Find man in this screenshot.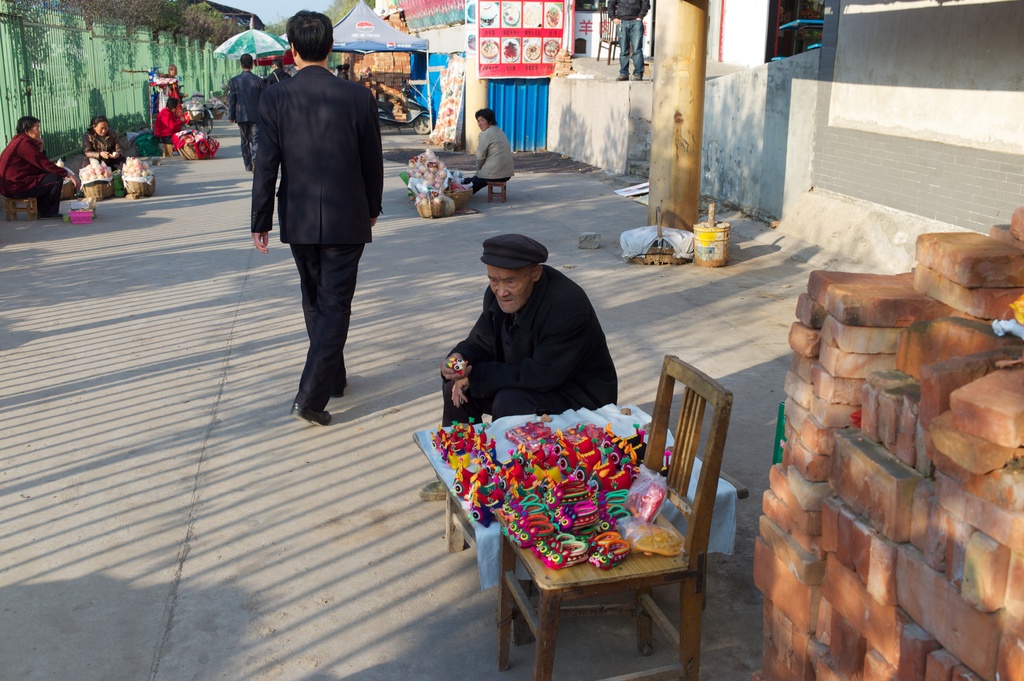
The bounding box for man is {"left": 228, "top": 17, "right": 390, "bottom": 440}.
